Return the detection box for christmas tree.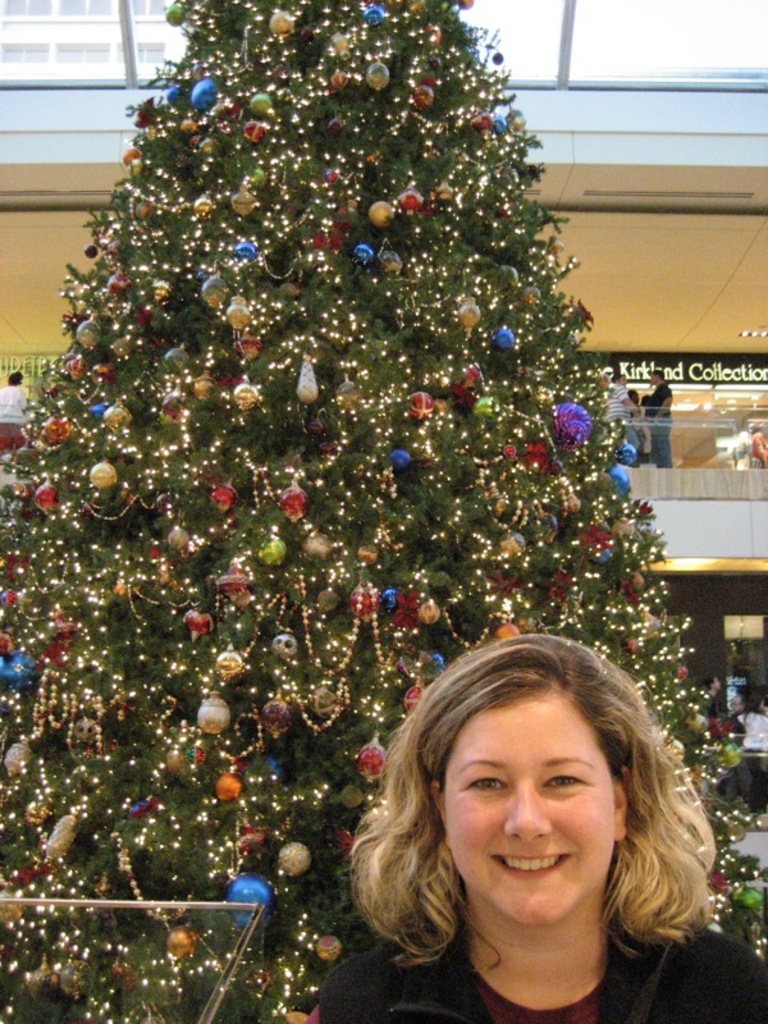
rect(0, 0, 767, 1023).
